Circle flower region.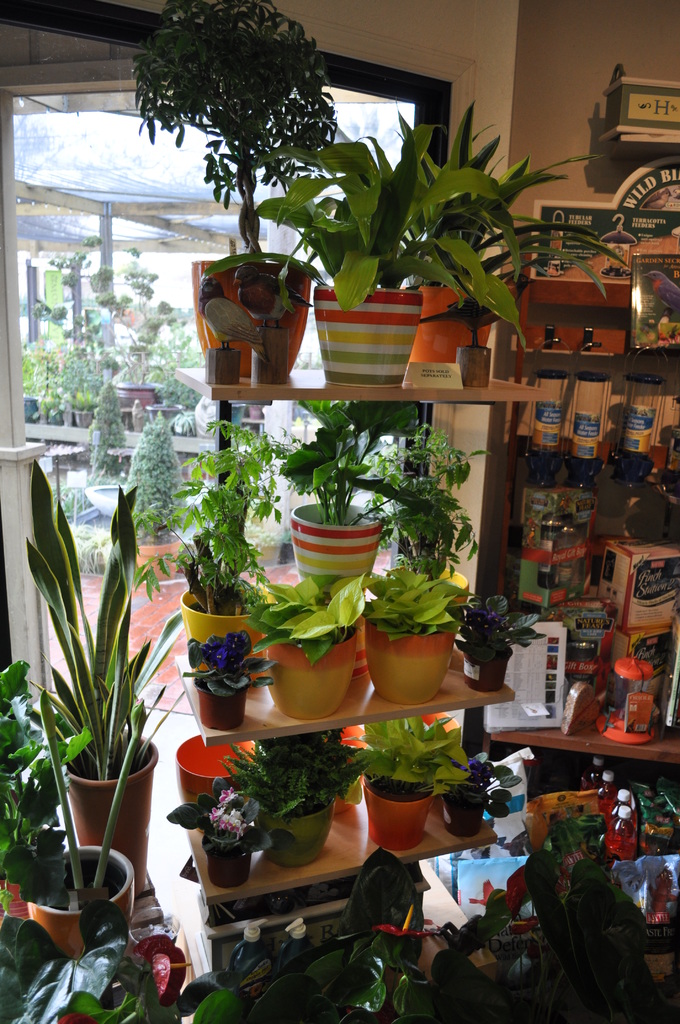
Region: box=[373, 906, 441, 941].
